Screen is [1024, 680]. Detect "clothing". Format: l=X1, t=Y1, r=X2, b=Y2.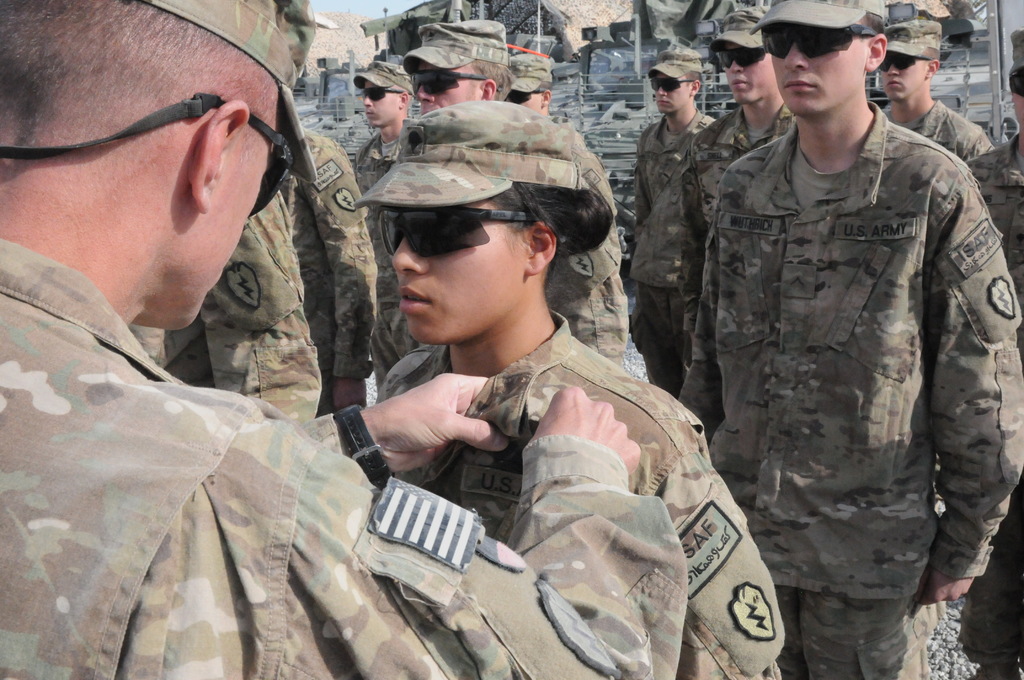
l=880, t=97, r=1000, b=161.
